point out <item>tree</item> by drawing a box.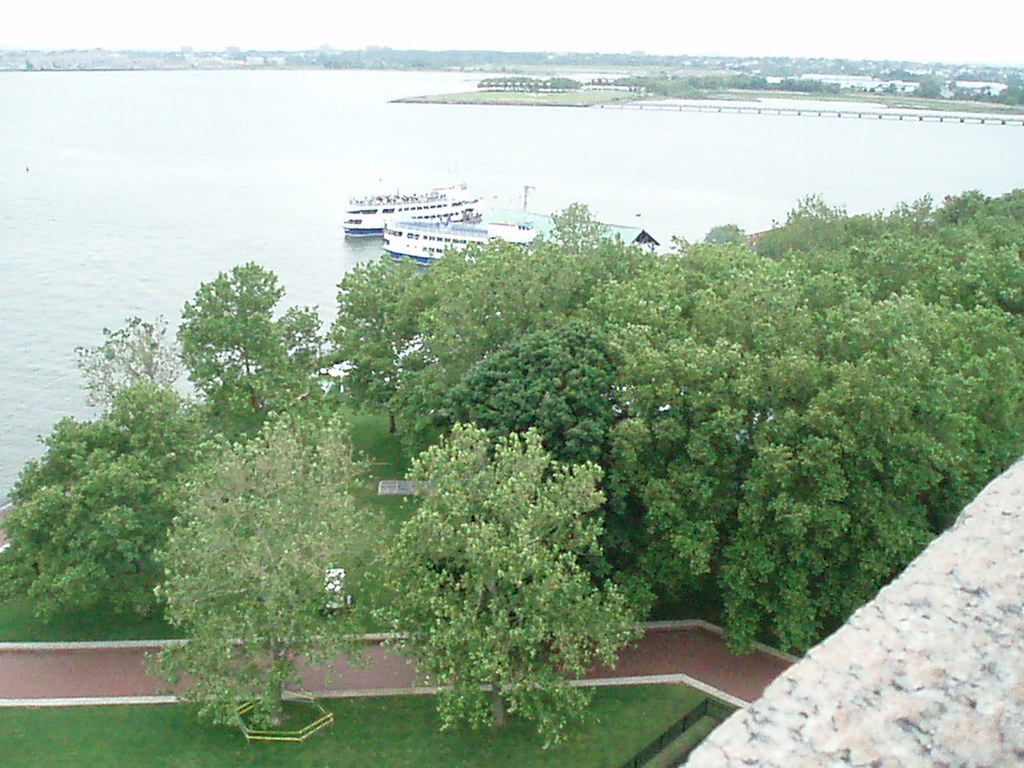
l=144, t=408, r=376, b=743.
